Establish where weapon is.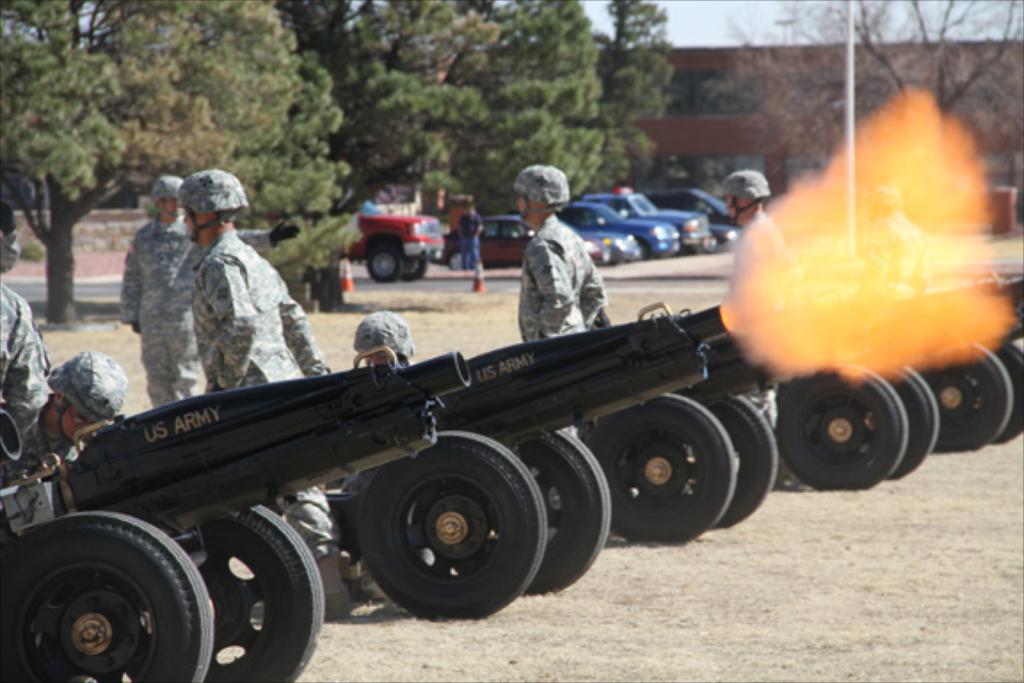
Established at BBox(322, 306, 692, 624).
